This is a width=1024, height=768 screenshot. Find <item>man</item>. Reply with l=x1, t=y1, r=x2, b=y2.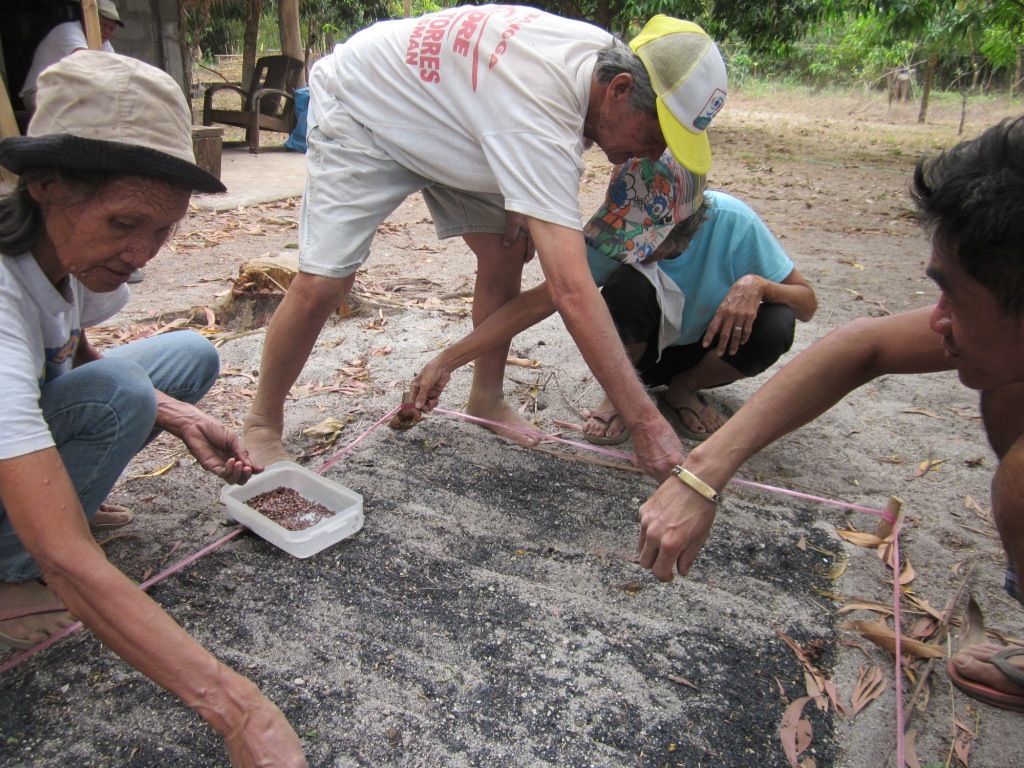
l=273, t=0, r=717, b=478.
